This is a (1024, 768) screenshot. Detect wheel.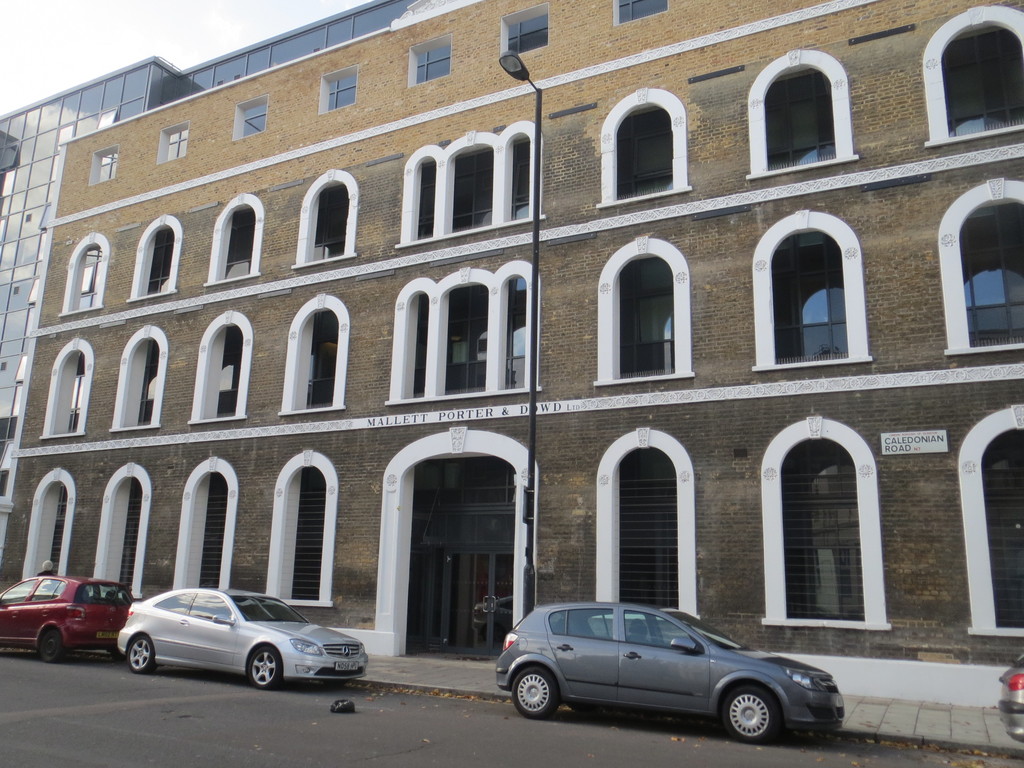
pyautogui.locateOnScreen(719, 684, 782, 743).
